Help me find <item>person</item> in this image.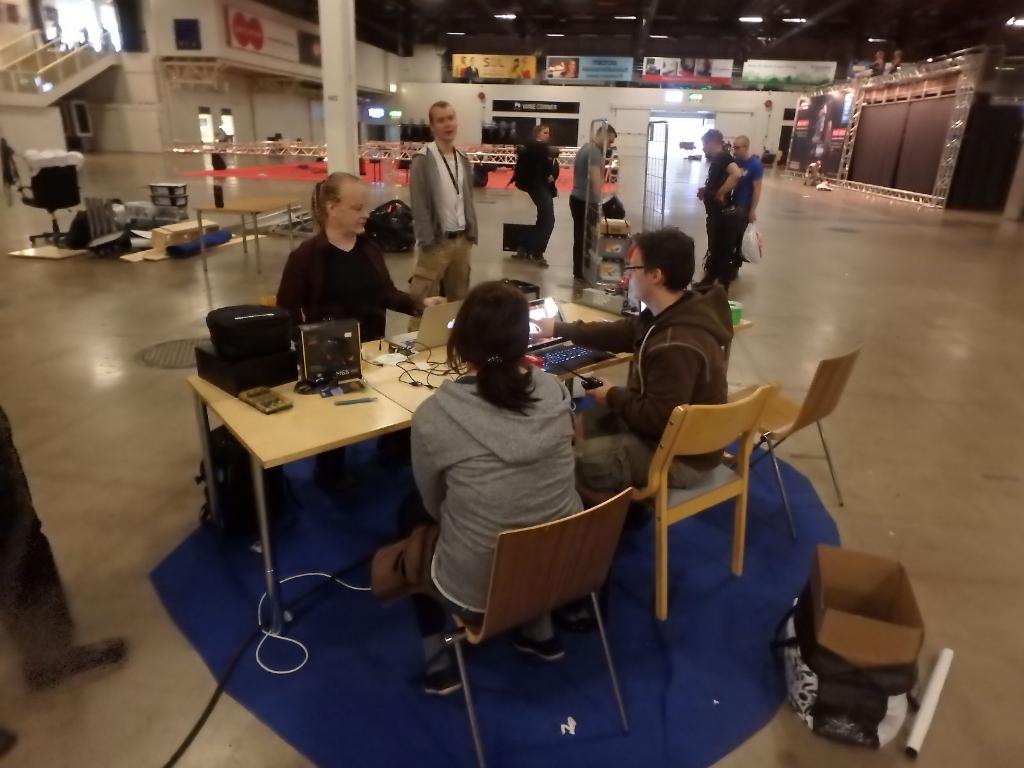
Found it: (x1=0, y1=406, x2=126, y2=751).
